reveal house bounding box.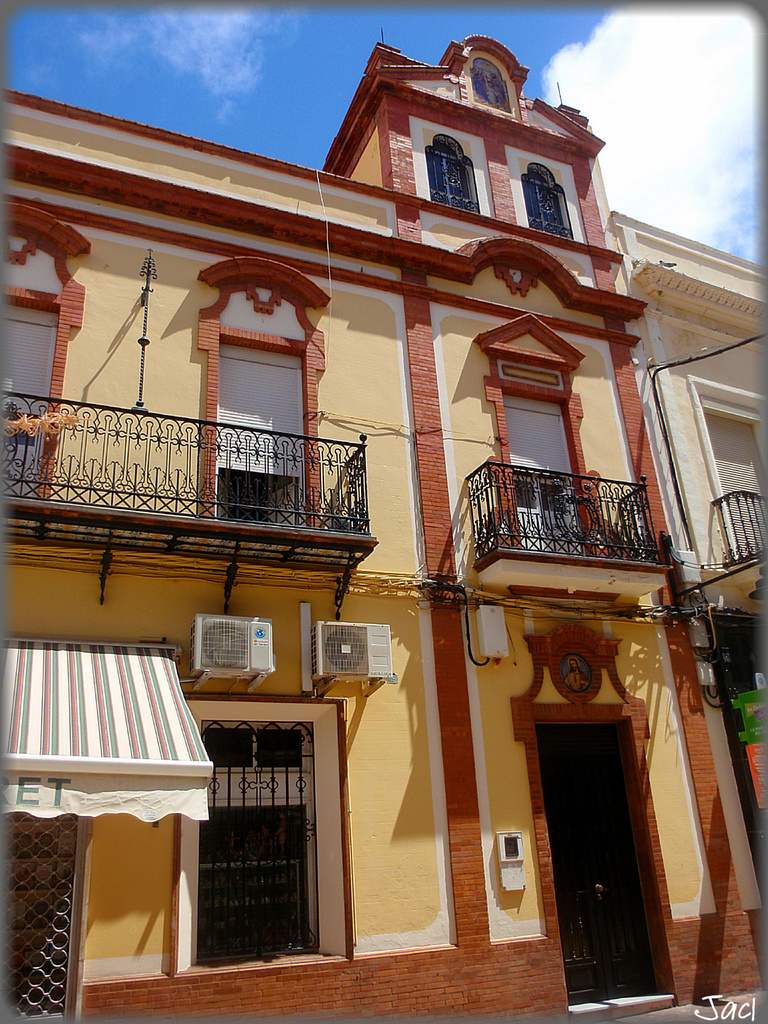
Revealed: box(0, 33, 754, 1023).
